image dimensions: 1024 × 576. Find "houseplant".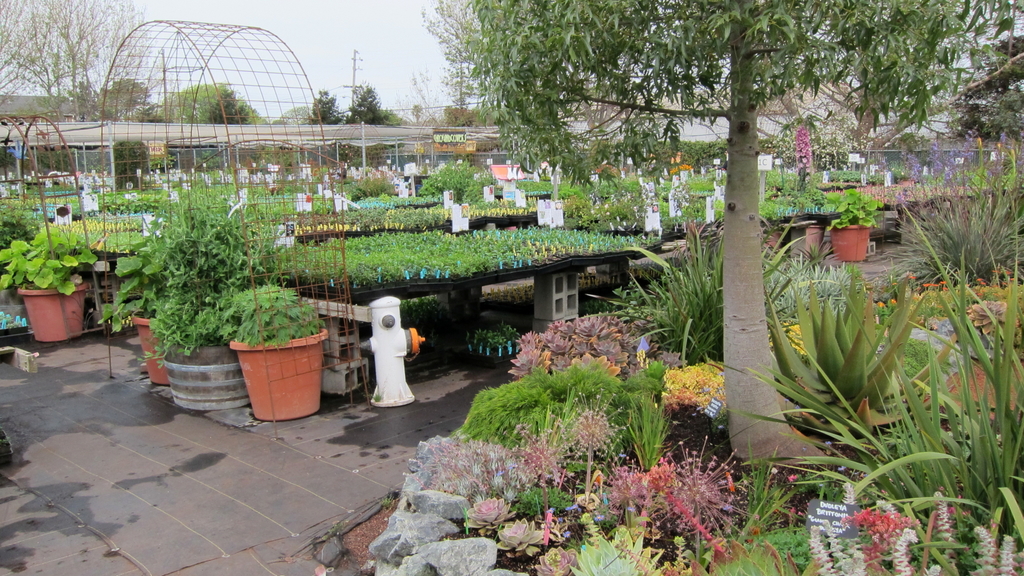
5/205/95/349.
